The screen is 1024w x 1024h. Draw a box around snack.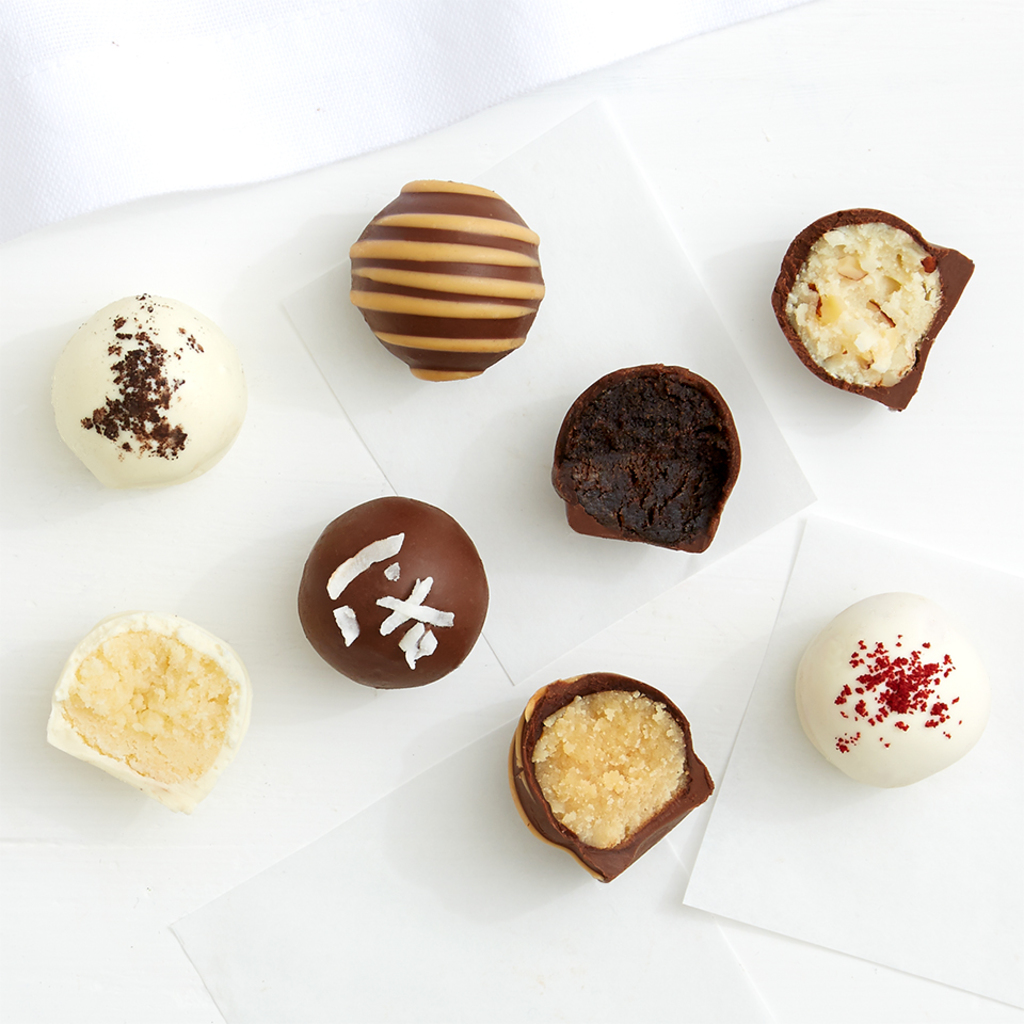
[353,181,543,384].
